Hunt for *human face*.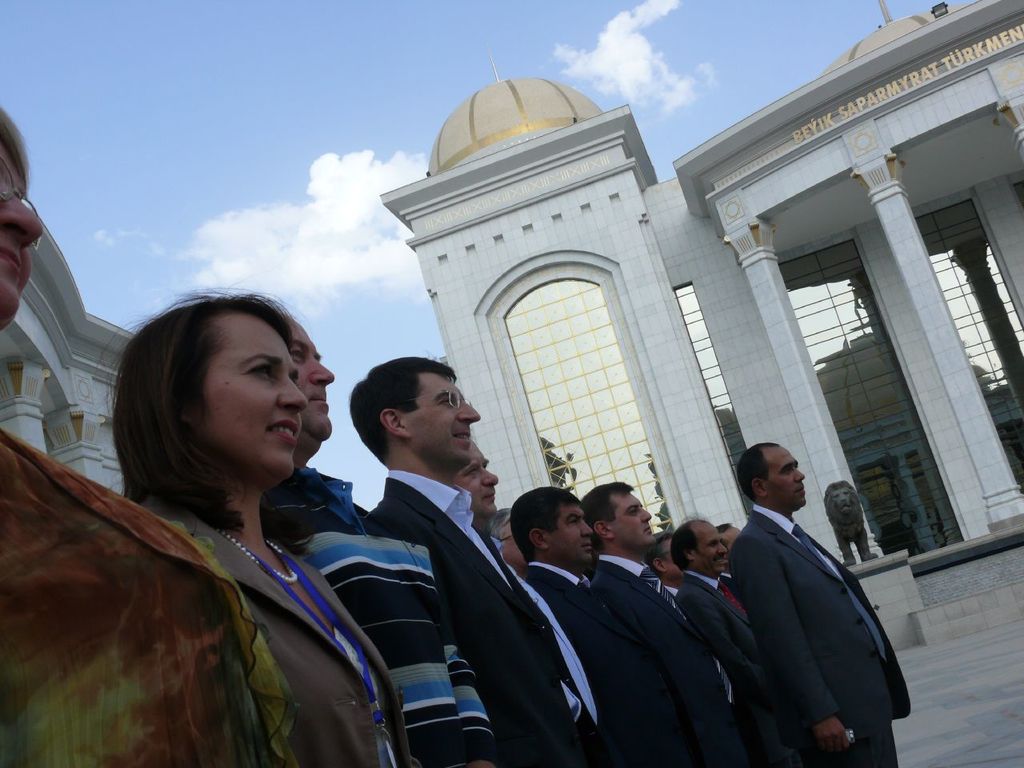
Hunted down at (281,310,334,444).
